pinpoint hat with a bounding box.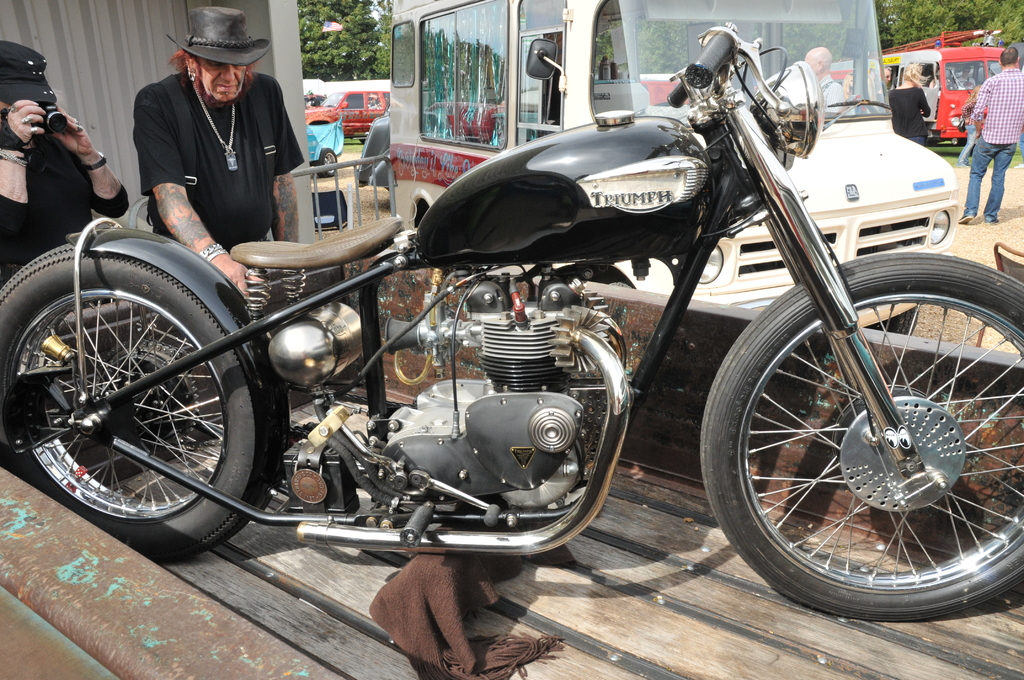
x1=162 y1=4 x2=272 y2=67.
